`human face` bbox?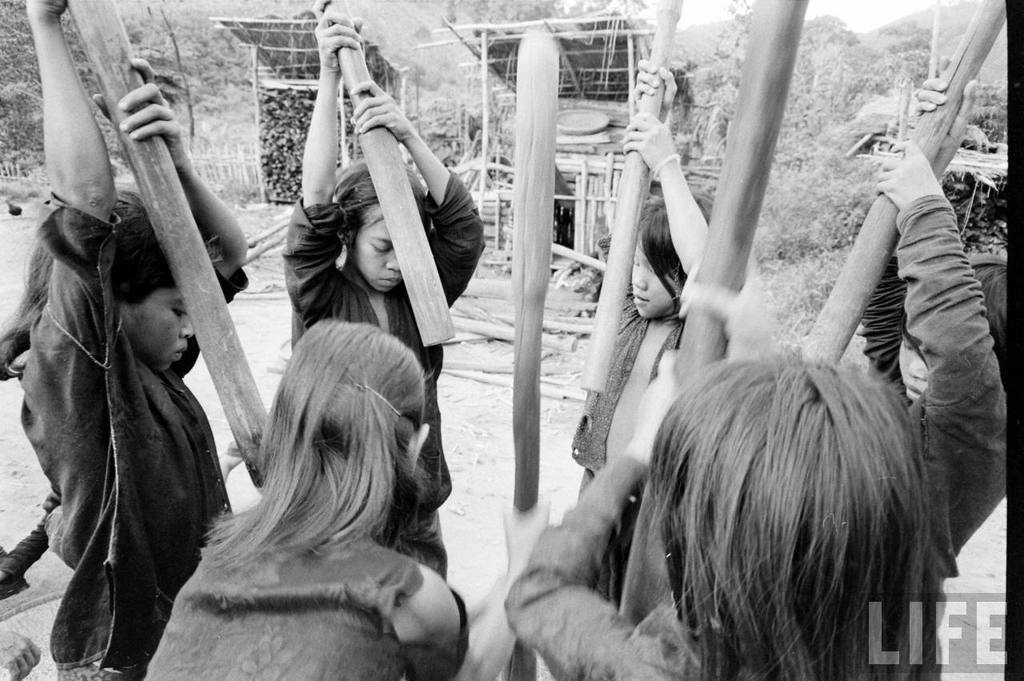
left=130, top=286, right=192, bottom=369
